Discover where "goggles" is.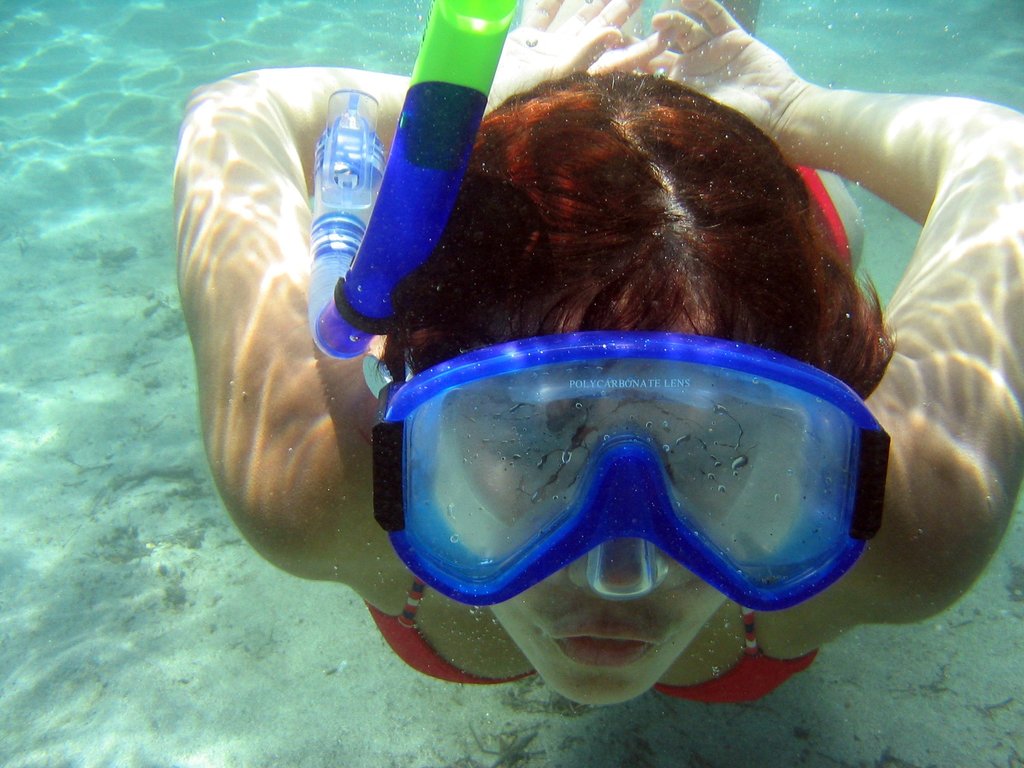
Discovered at {"left": 368, "top": 326, "right": 890, "bottom": 616}.
